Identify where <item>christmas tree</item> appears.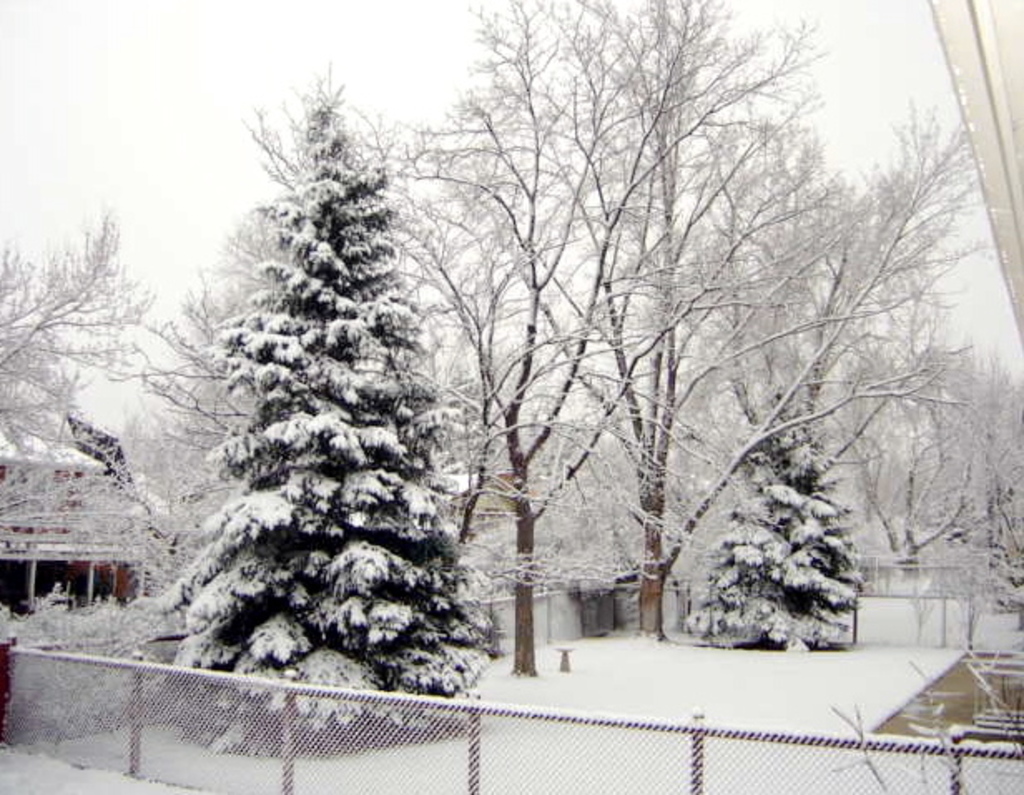
Appears at <region>687, 363, 868, 647</region>.
